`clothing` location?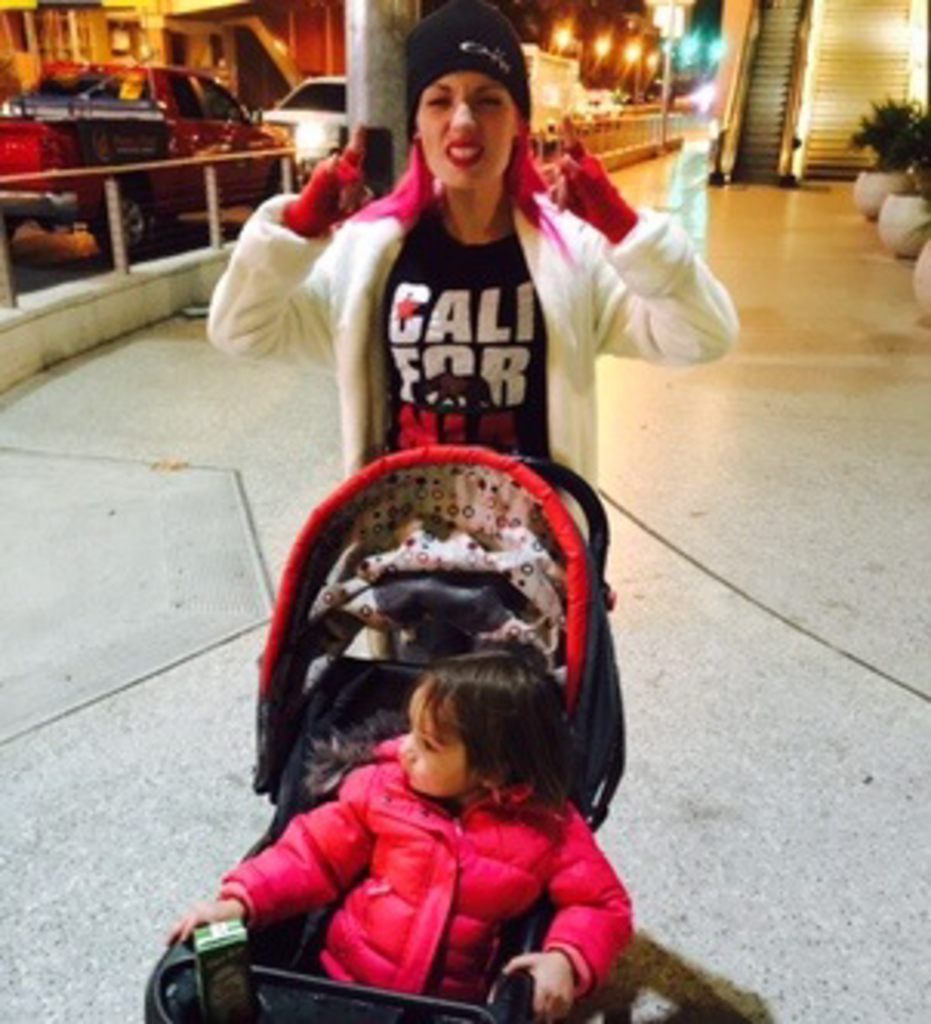
detection(203, 139, 731, 521)
